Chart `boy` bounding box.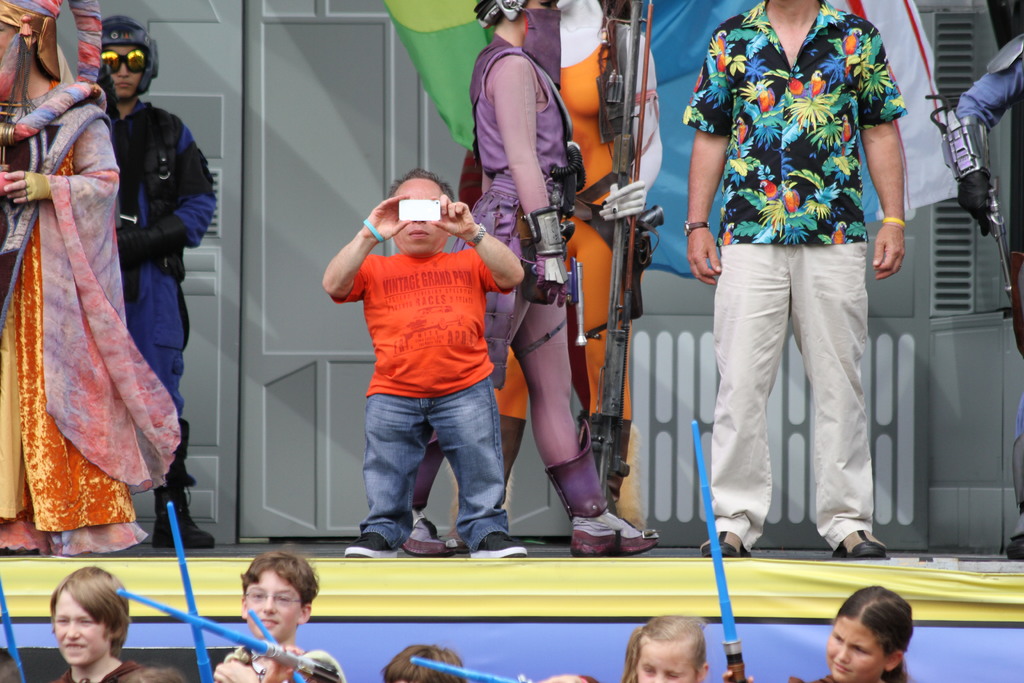
Charted: select_region(305, 165, 534, 576).
